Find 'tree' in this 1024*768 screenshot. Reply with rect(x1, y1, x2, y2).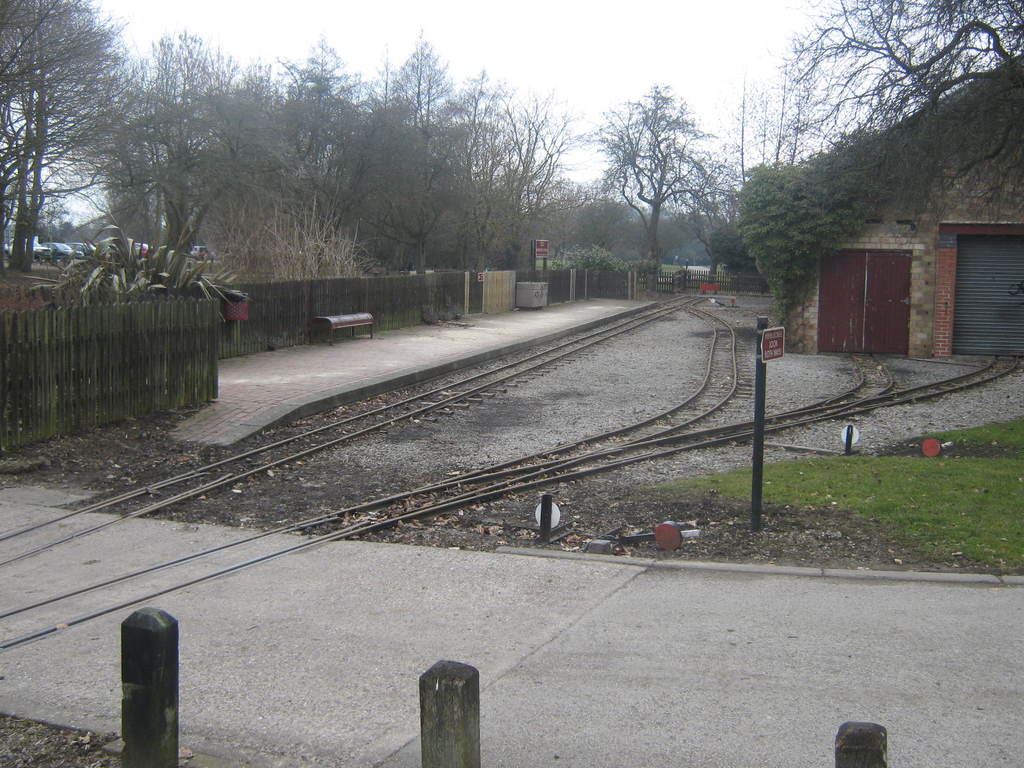
rect(442, 58, 503, 271).
